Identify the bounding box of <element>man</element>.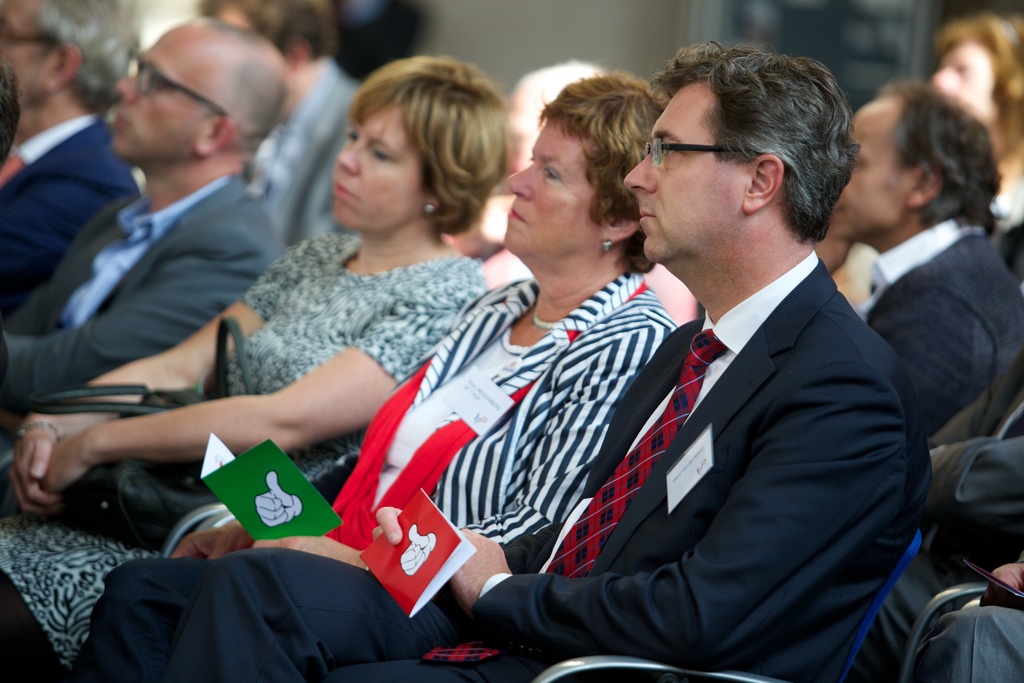
(0, 15, 276, 411).
